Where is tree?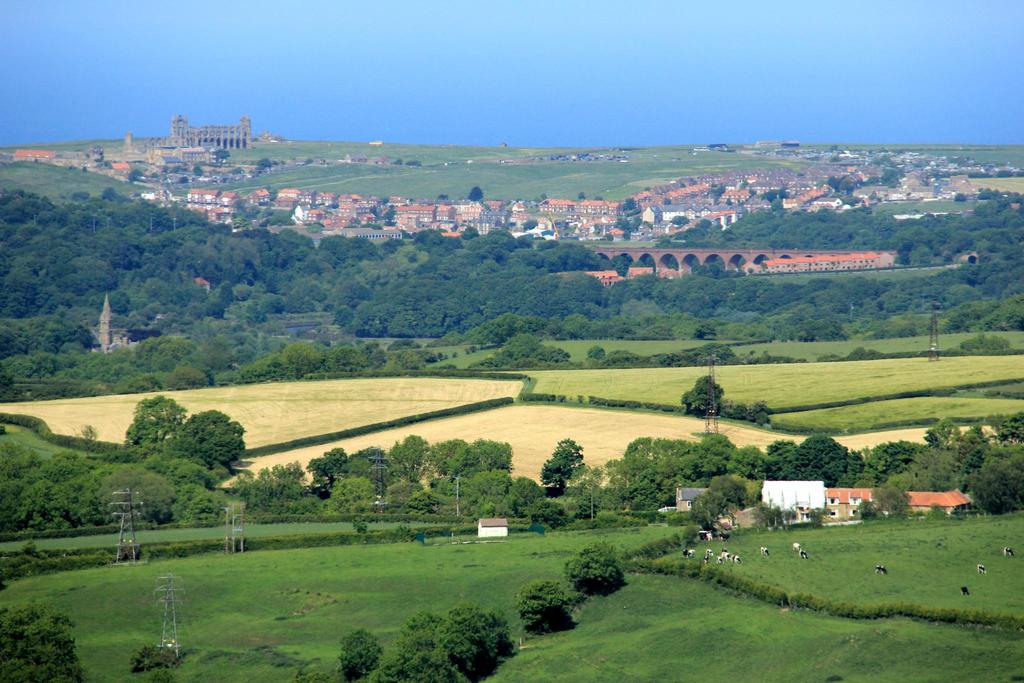
(191, 162, 204, 176).
